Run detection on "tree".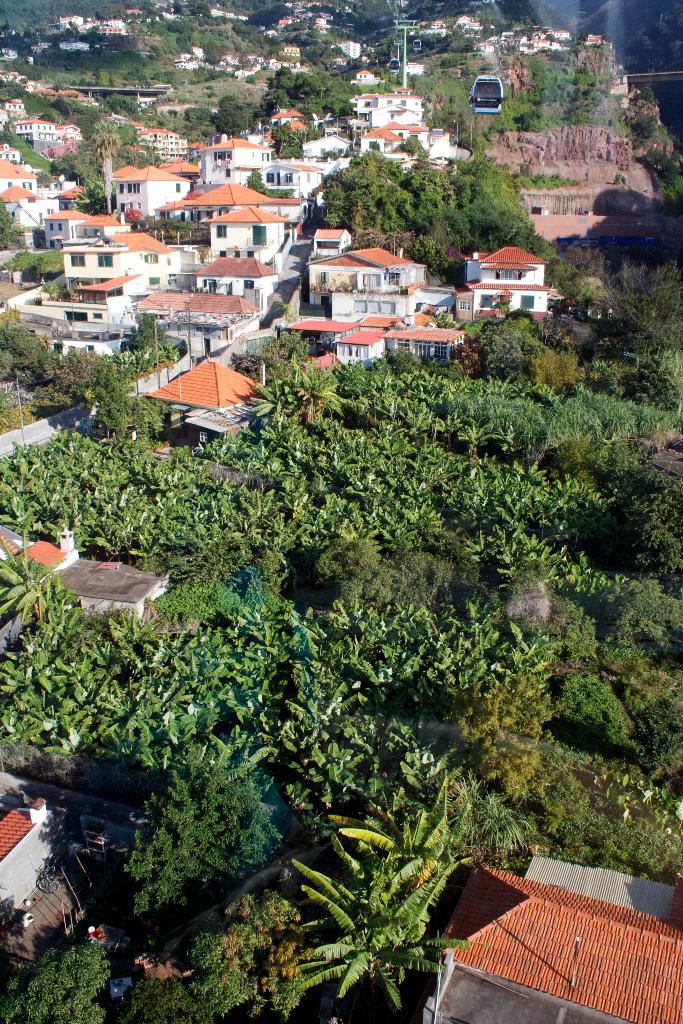
Result: [422, 95, 471, 149].
